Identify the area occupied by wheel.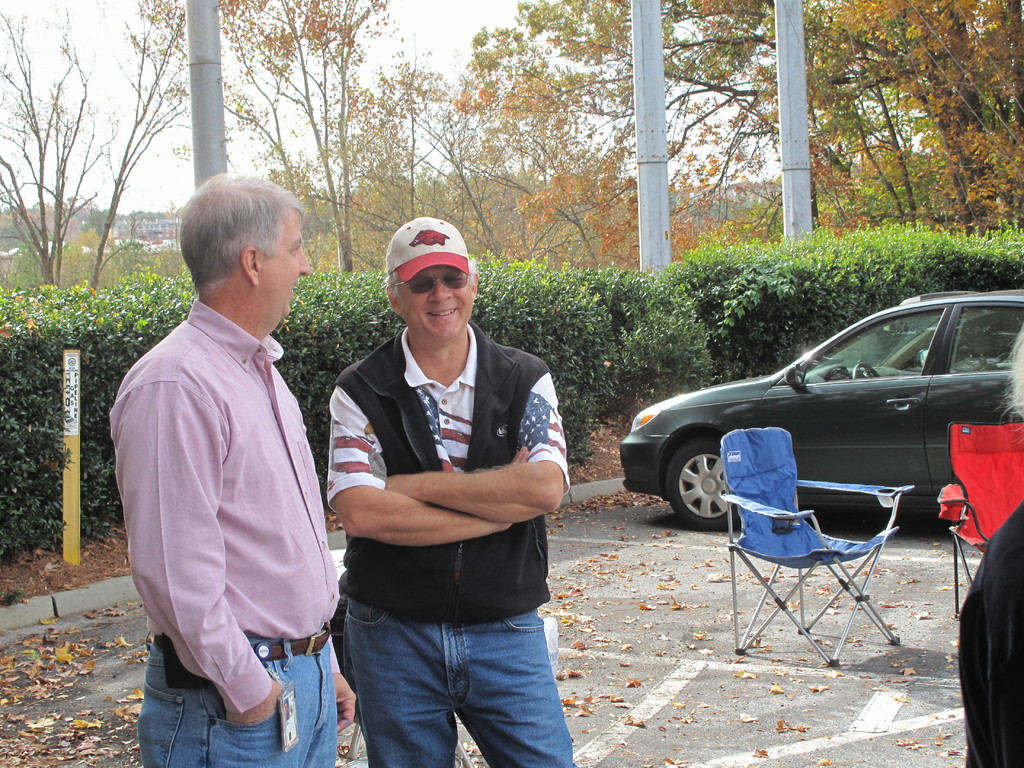
Area: 851 362 880 380.
